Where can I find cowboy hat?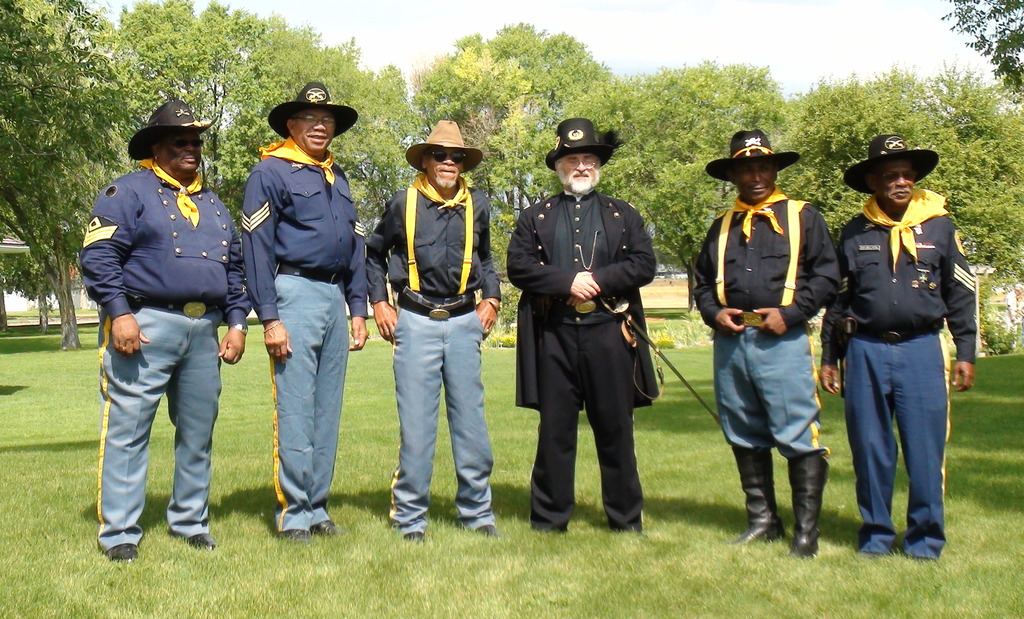
You can find it at select_region(404, 123, 488, 172).
